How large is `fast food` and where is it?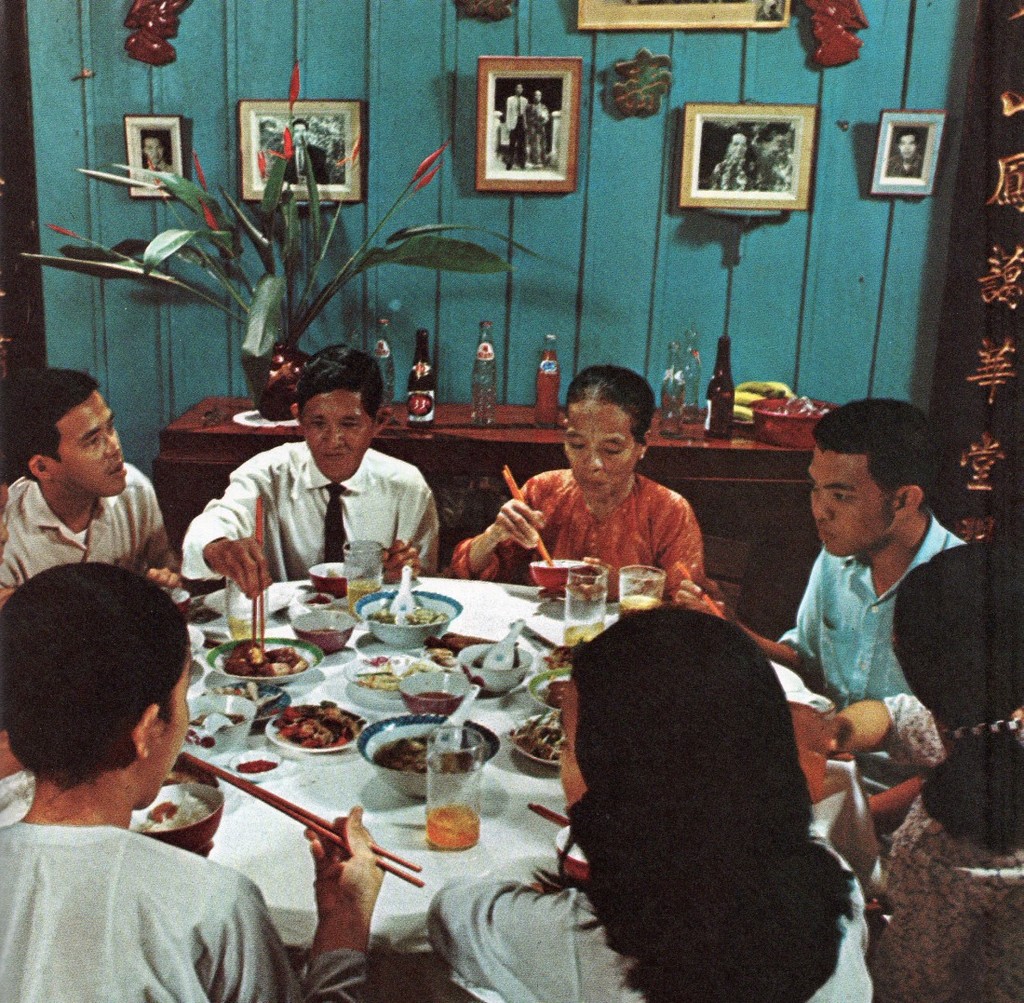
Bounding box: <region>363, 593, 446, 633</region>.
